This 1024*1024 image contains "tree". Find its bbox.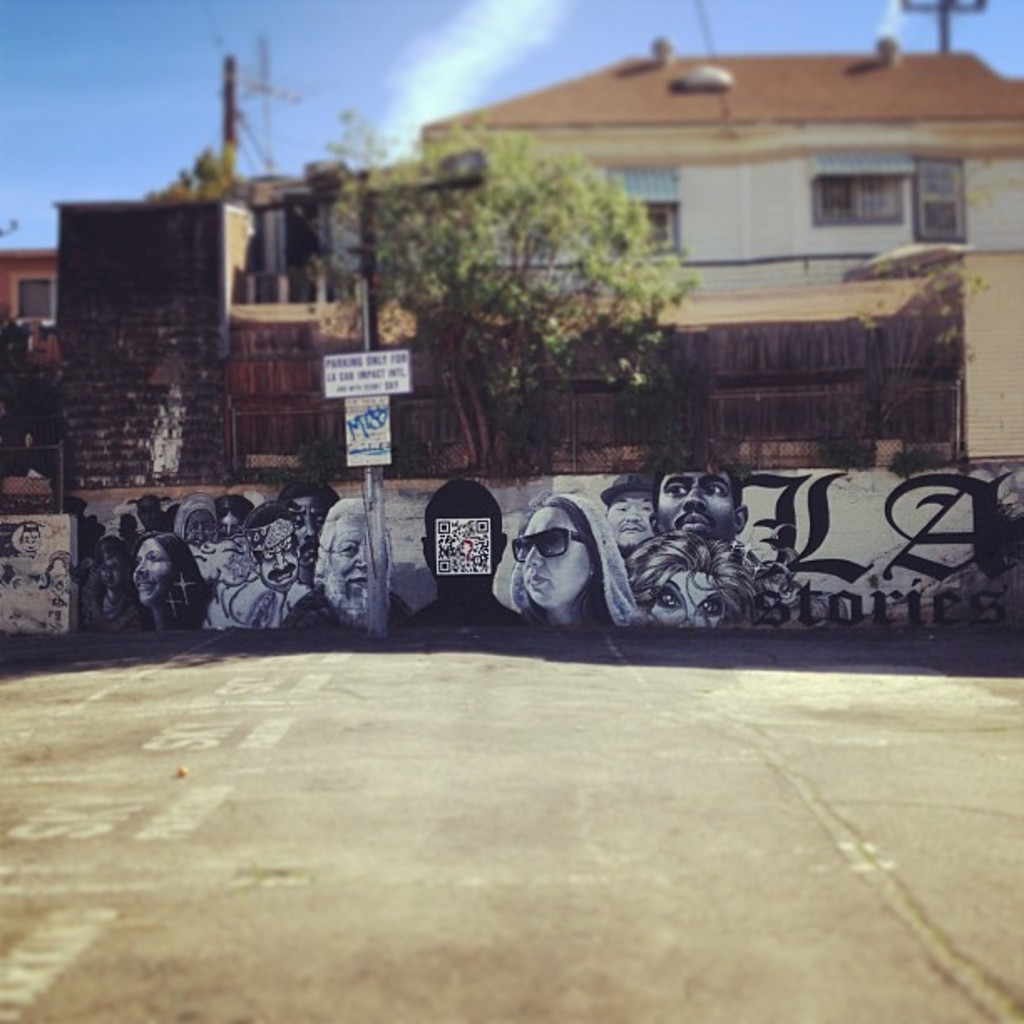
[293,107,689,467].
